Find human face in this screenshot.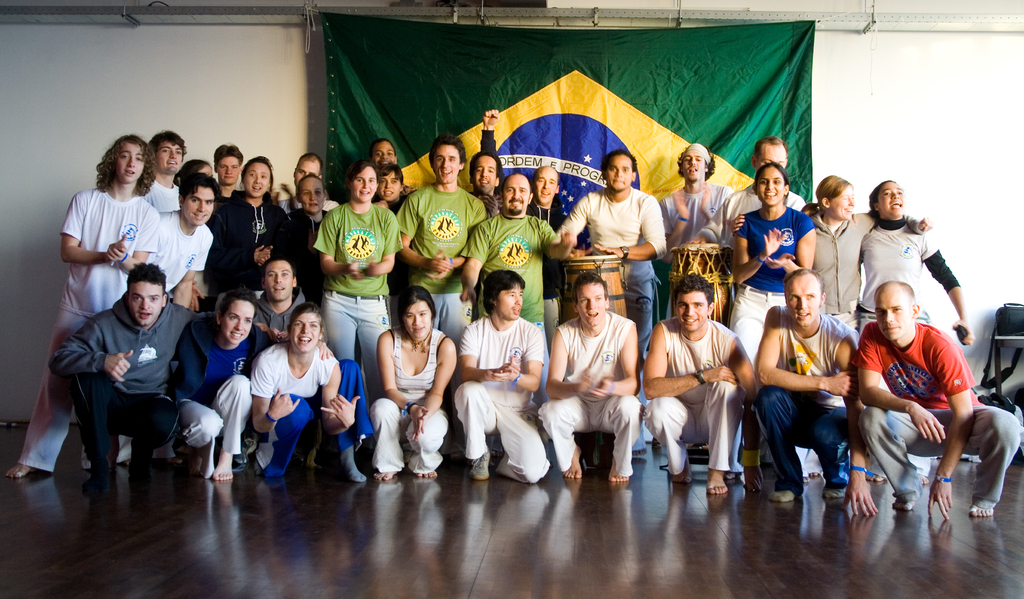
The bounding box for human face is left=218, top=298, right=252, bottom=345.
